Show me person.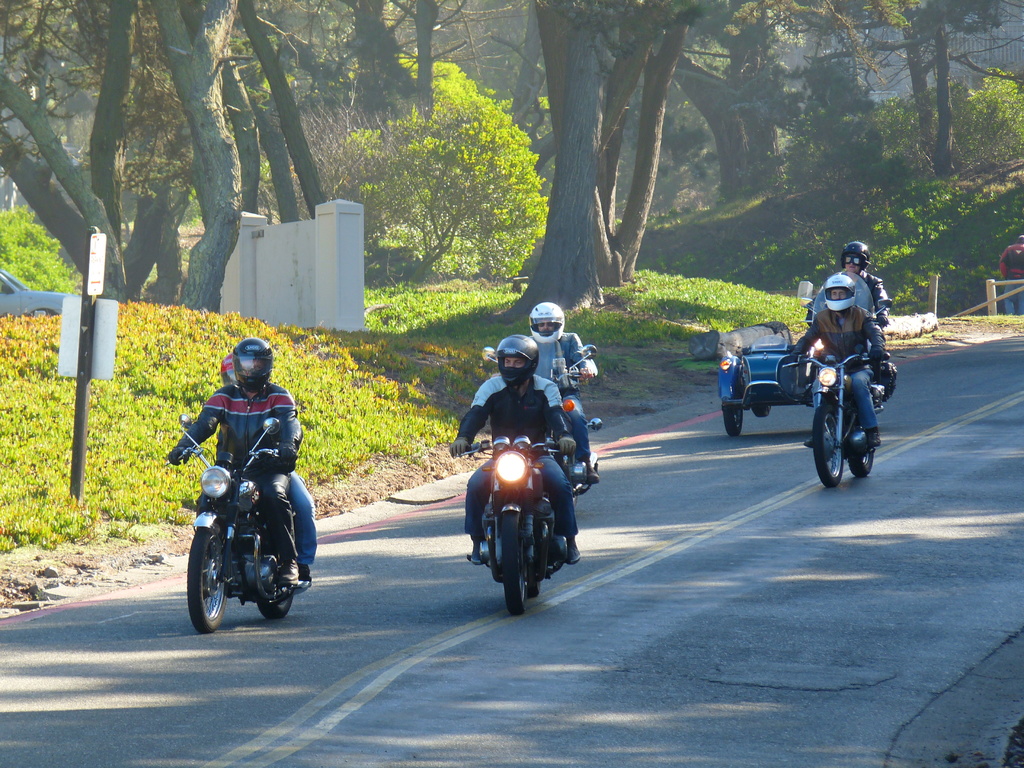
person is here: locate(435, 332, 580, 568).
